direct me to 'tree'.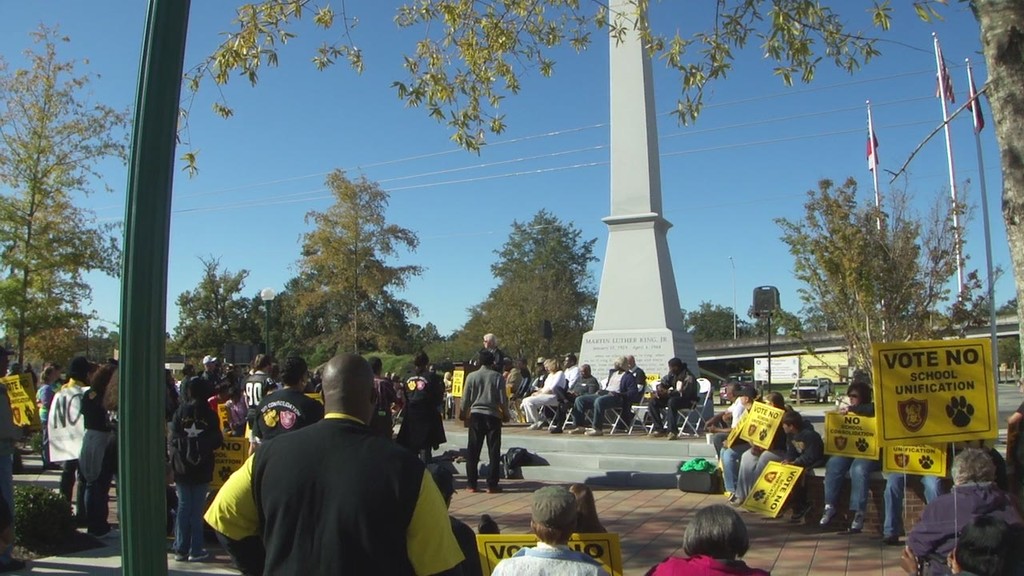
Direction: crop(306, 172, 438, 376).
